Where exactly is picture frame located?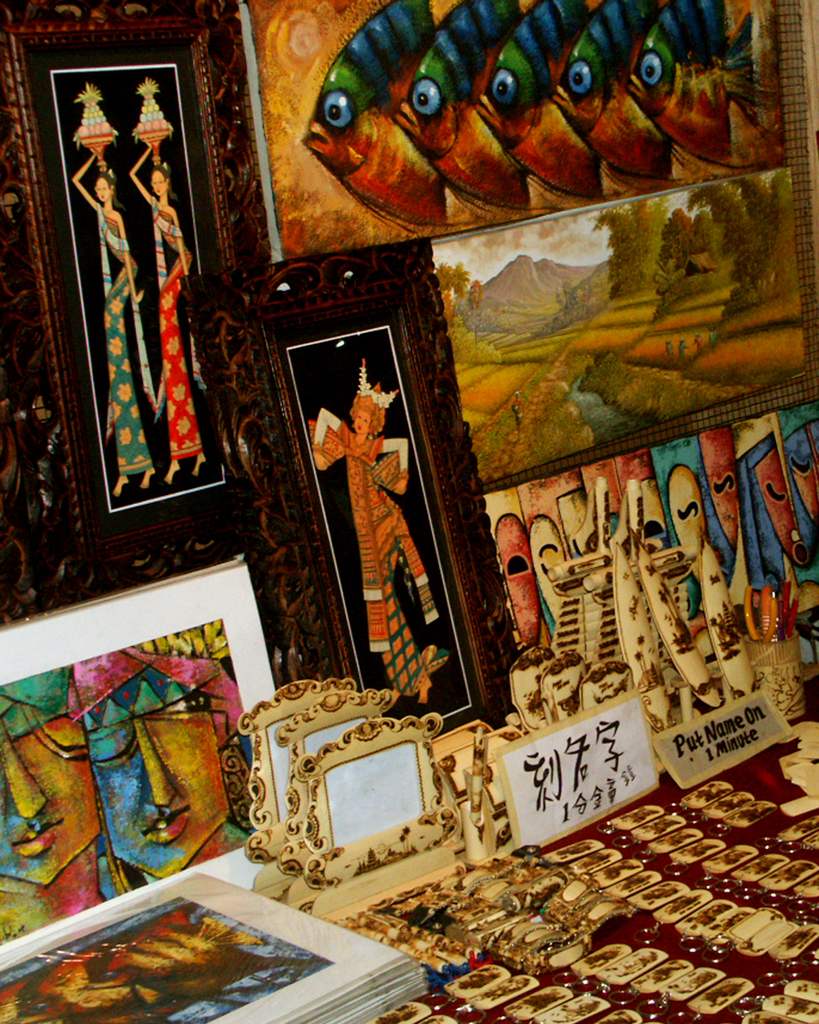
Its bounding box is select_region(181, 236, 521, 730).
